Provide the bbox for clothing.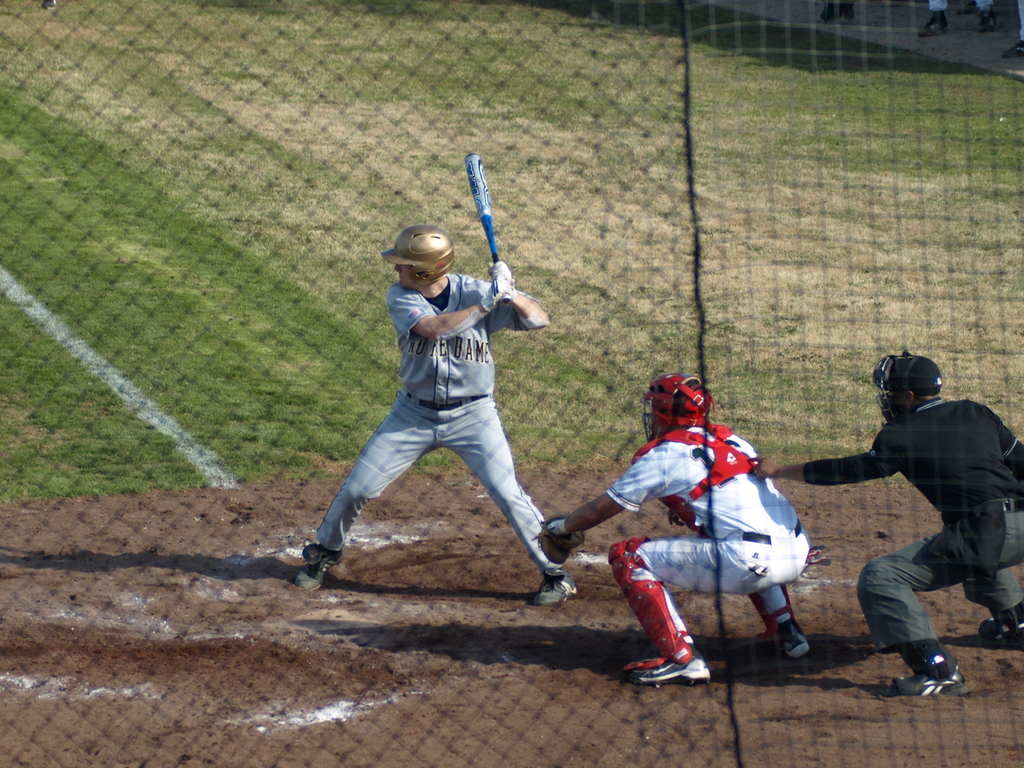
[612,412,812,668].
